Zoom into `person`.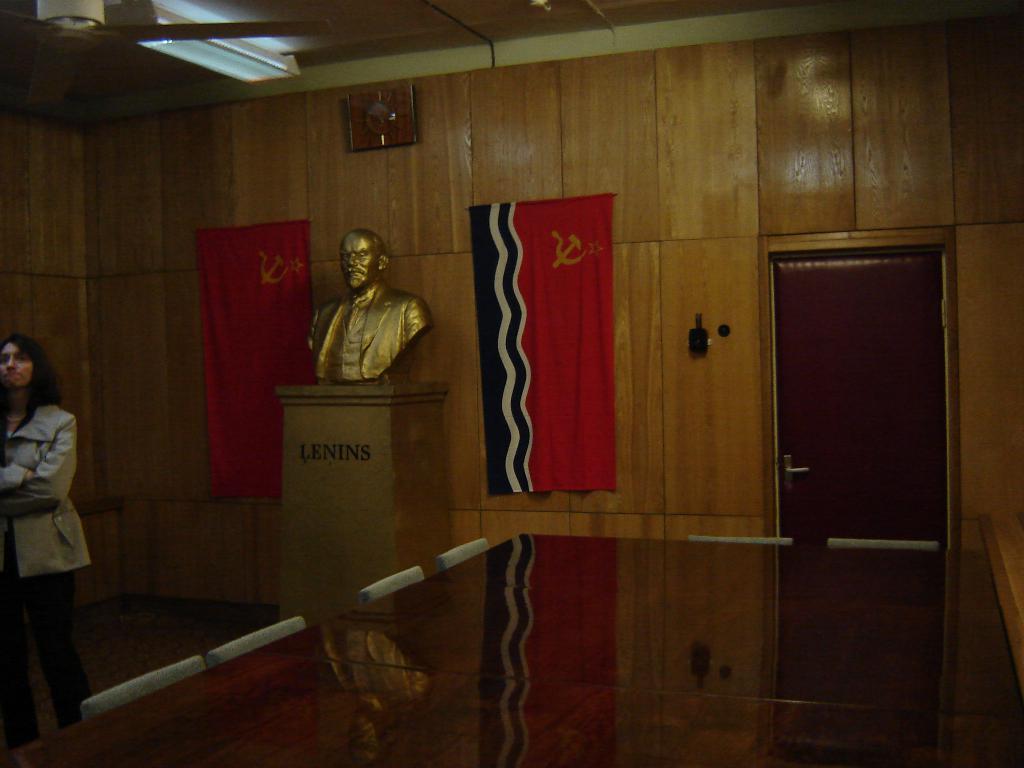
Zoom target: bbox=[0, 339, 89, 744].
